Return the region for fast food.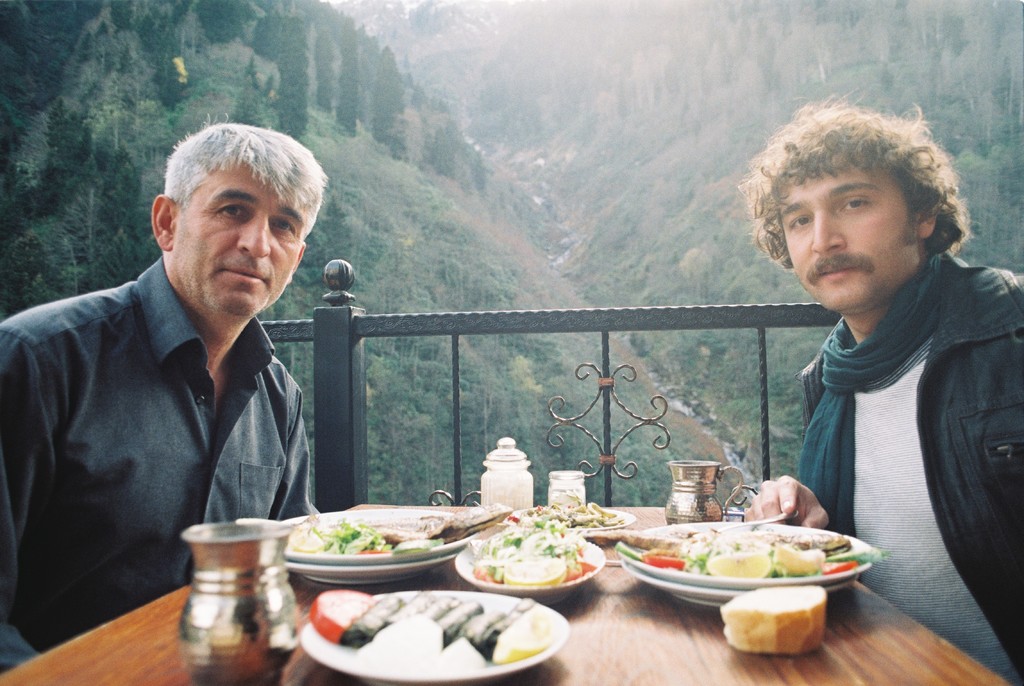
314/589/558/674.
